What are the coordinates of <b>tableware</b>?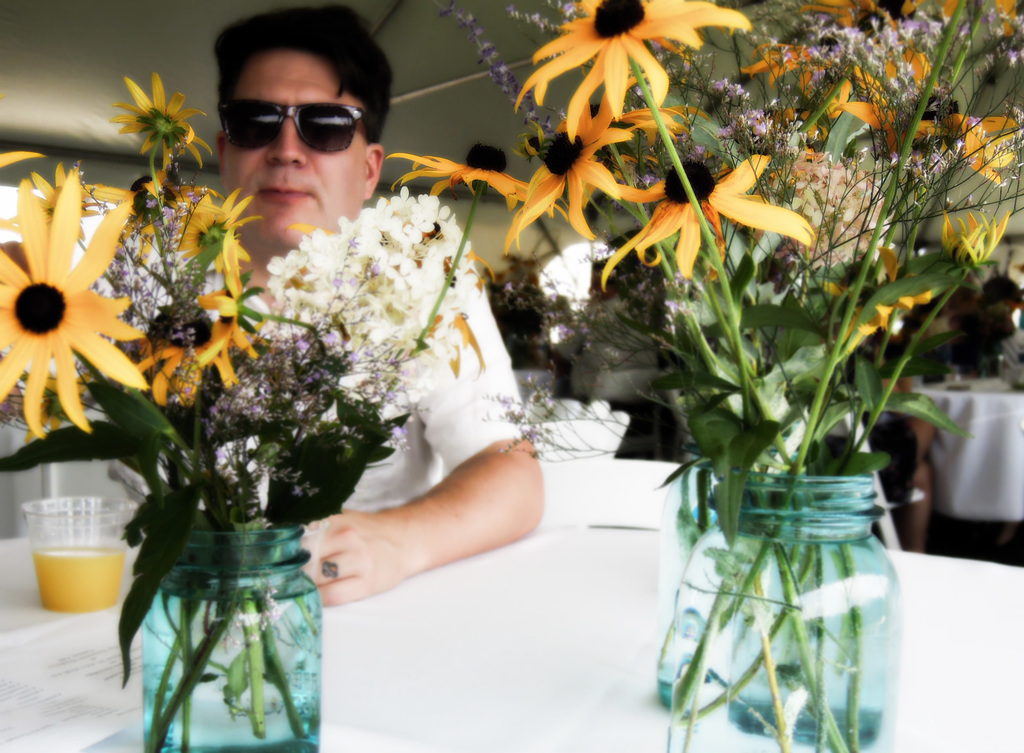
{"left": 12, "top": 513, "right": 116, "bottom": 621}.
